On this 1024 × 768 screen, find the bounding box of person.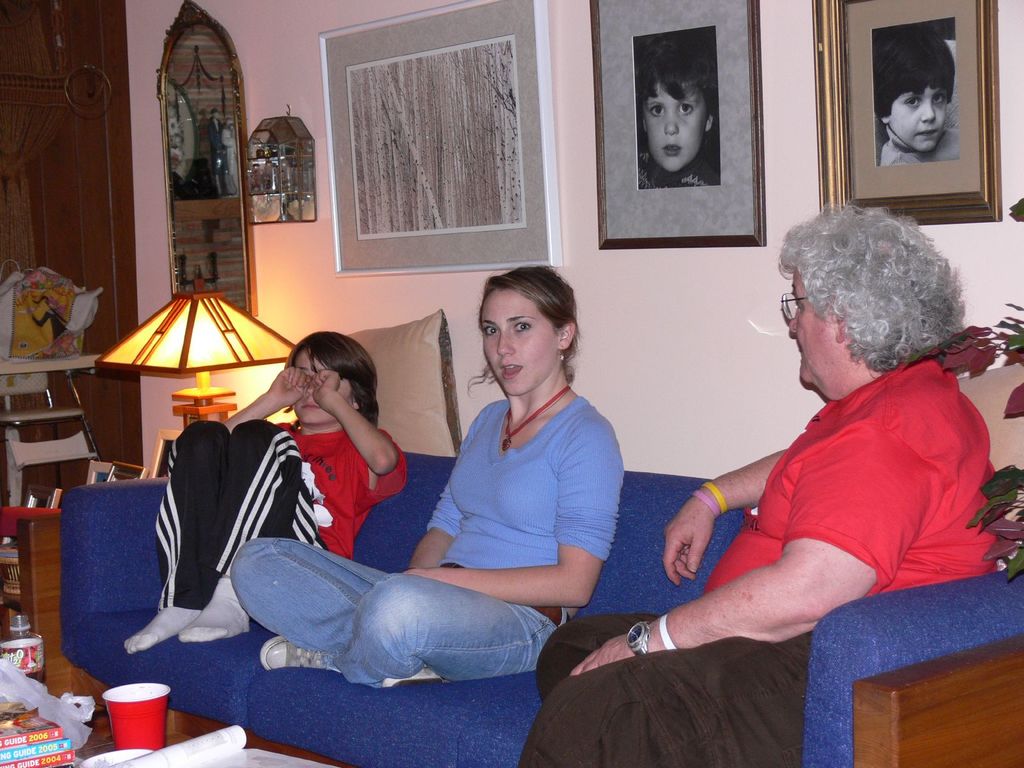
Bounding box: 639 44 719 191.
